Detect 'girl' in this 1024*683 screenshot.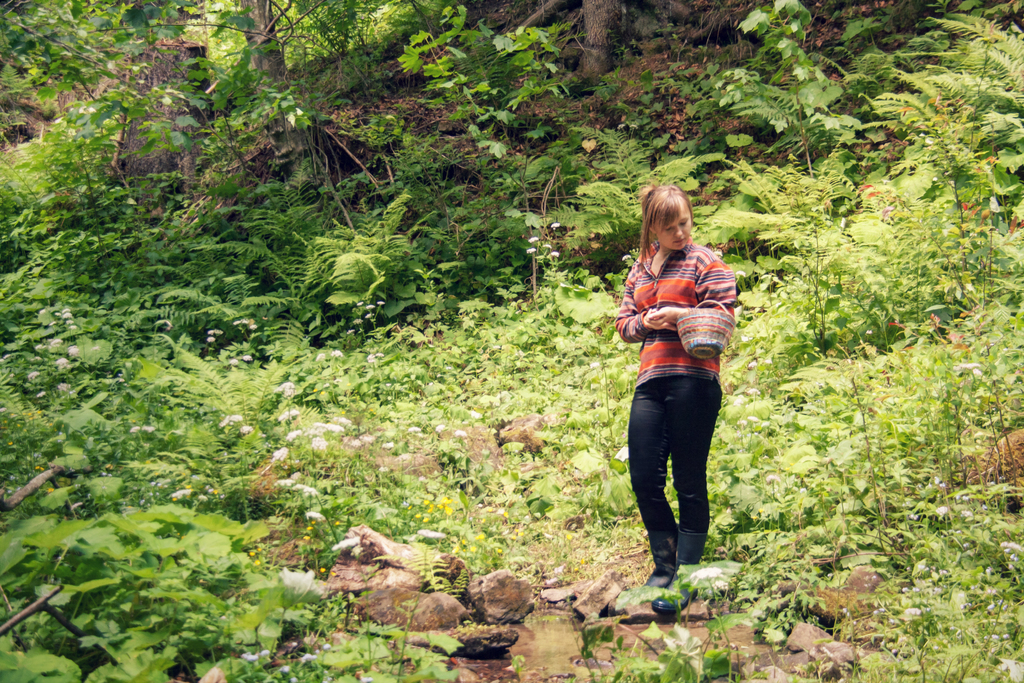
Detection: BBox(614, 177, 734, 588).
